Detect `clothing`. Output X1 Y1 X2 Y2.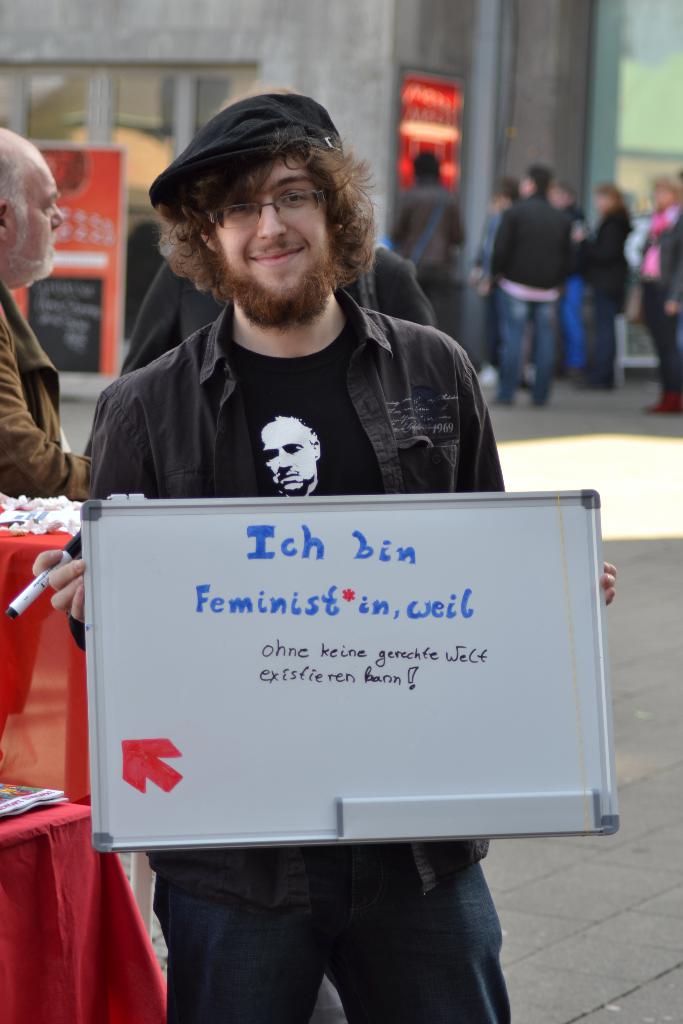
638 205 682 392.
